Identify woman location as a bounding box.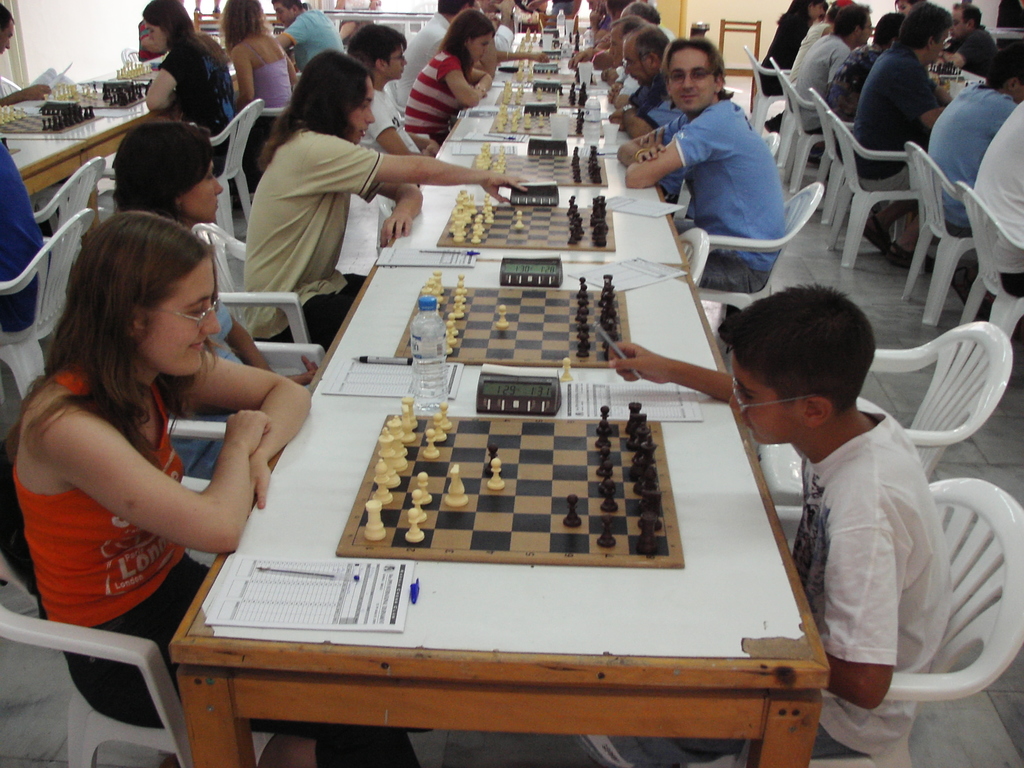
112,120,320,489.
